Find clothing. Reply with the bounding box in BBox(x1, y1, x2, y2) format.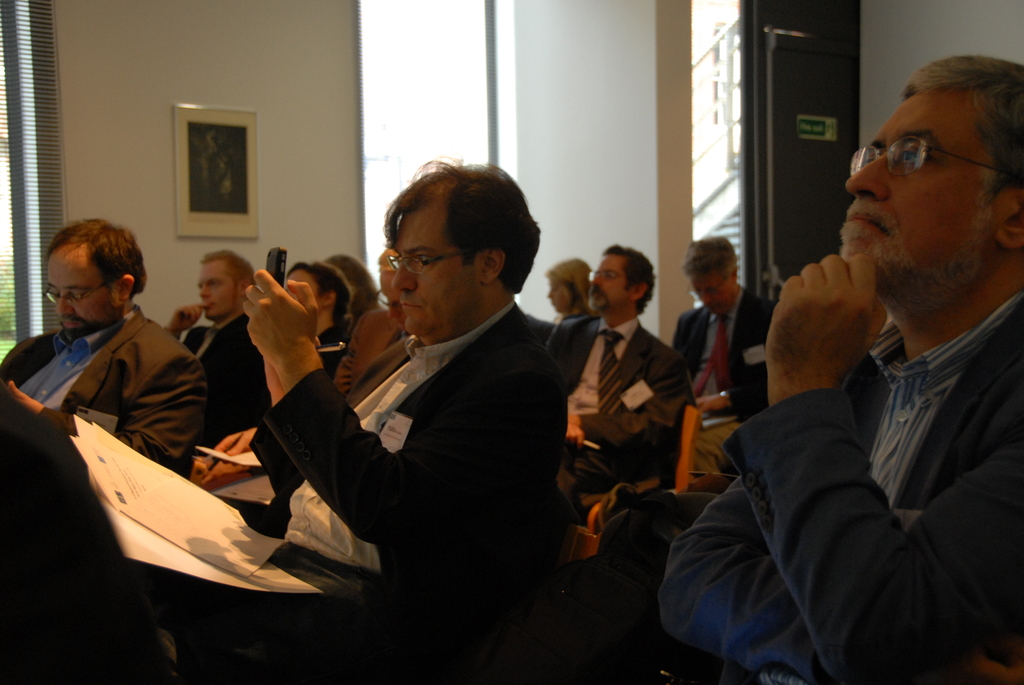
BBox(15, 279, 214, 478).
